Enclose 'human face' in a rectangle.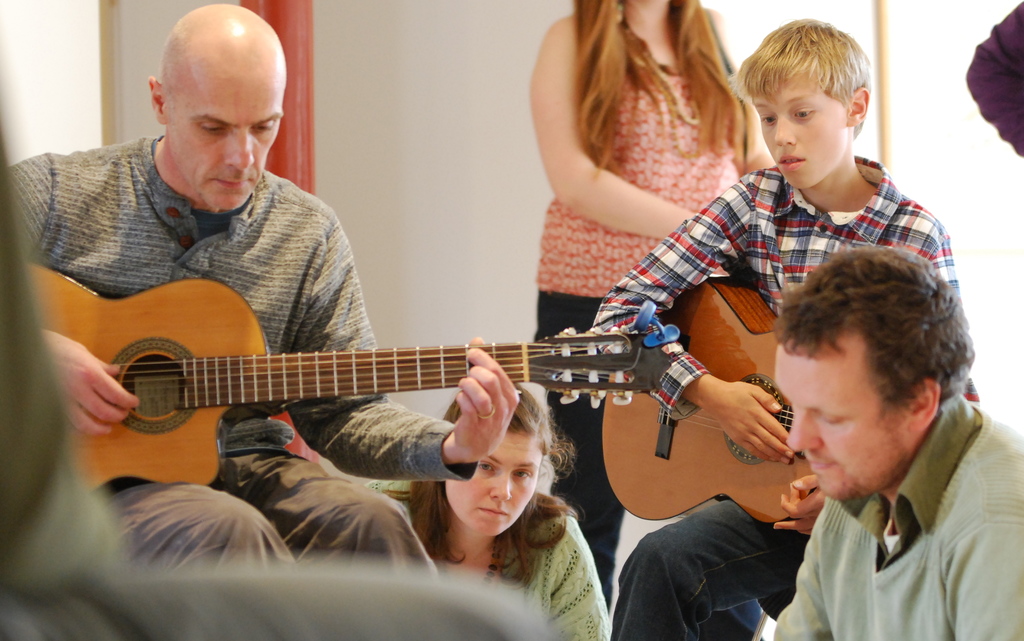
[x1=770, y1=351, x2=908, y2=496].
